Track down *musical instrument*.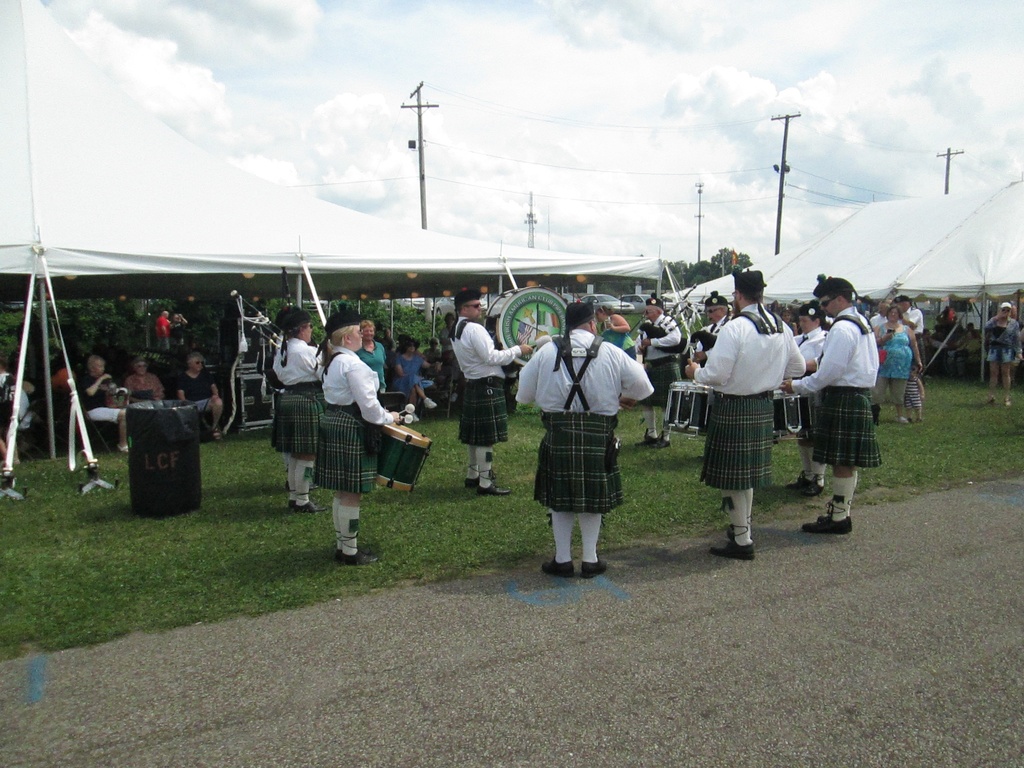
Tracked to detection(630, 276, 703, 356).
